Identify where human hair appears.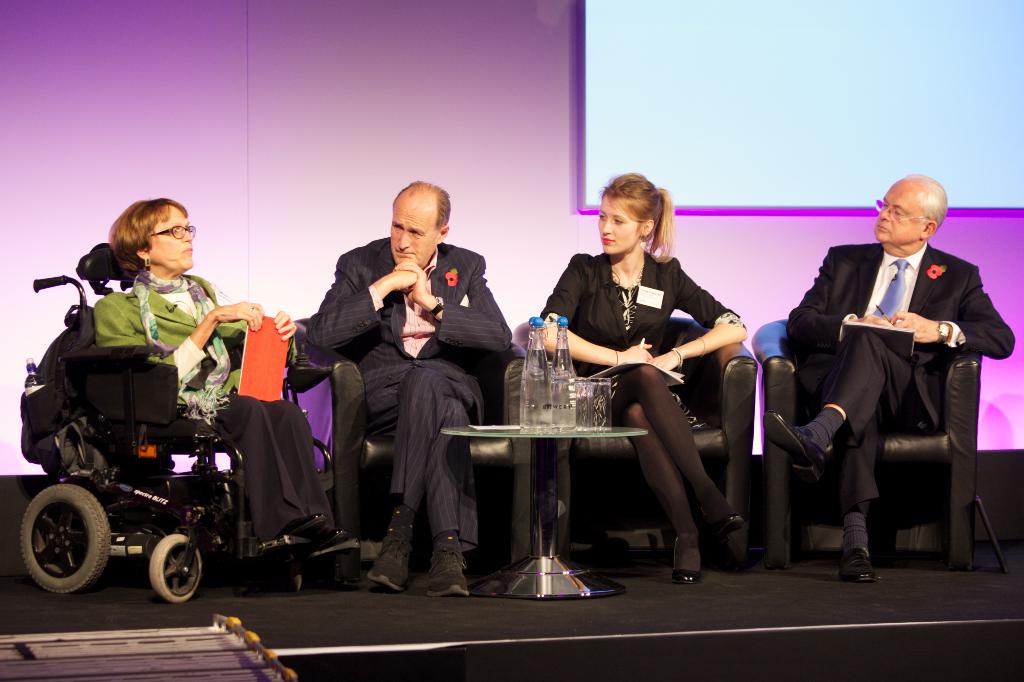
Appears at 602 170 676 265.
